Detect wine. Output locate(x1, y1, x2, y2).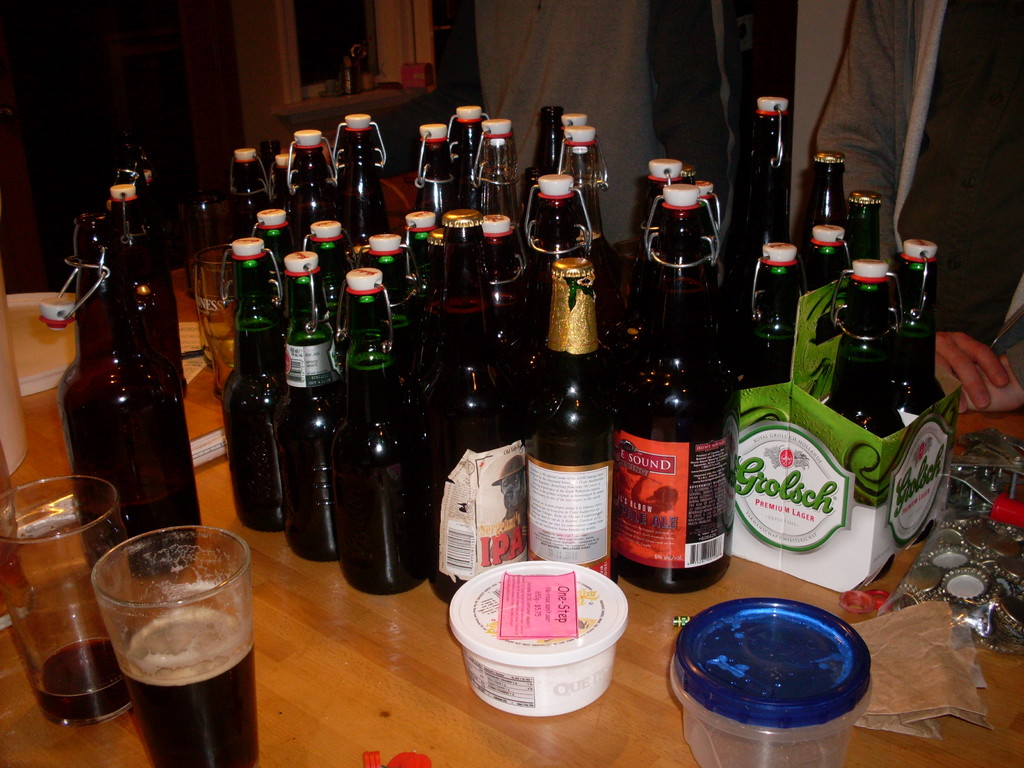
locate(621, 189, 744, 595).
